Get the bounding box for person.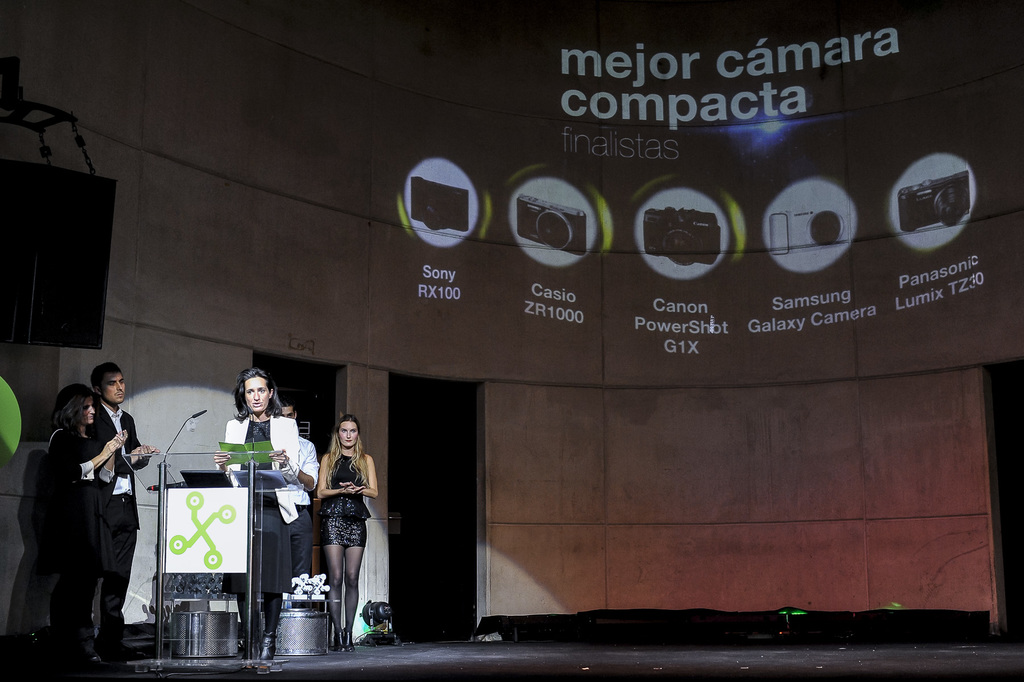
[21,383,134,667].
